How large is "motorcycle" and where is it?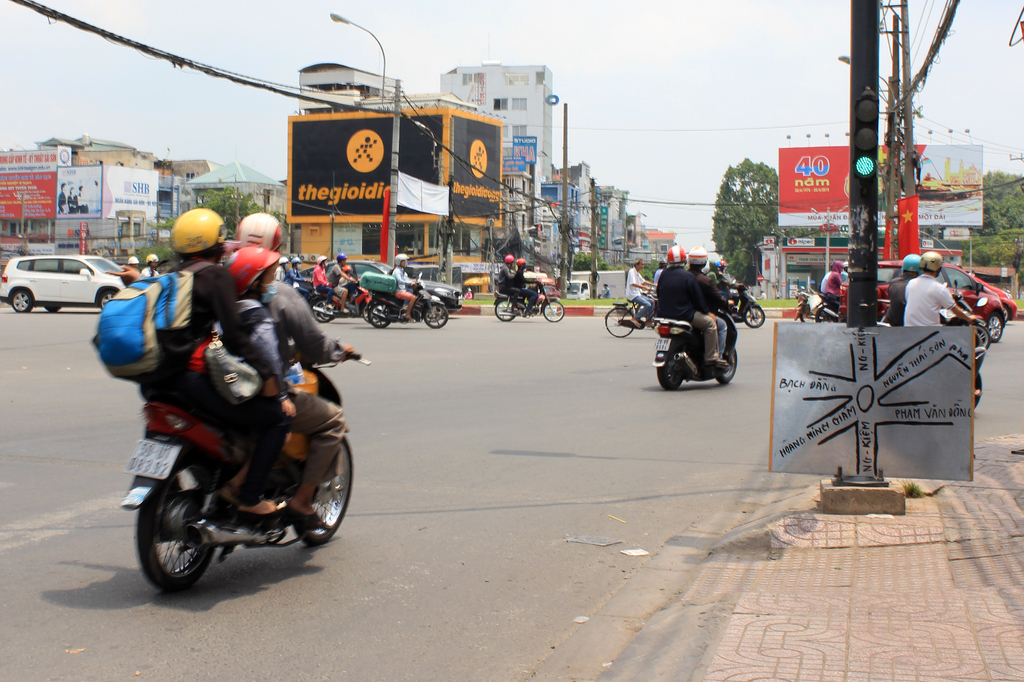
Bounding box: [100,305,360,592].
